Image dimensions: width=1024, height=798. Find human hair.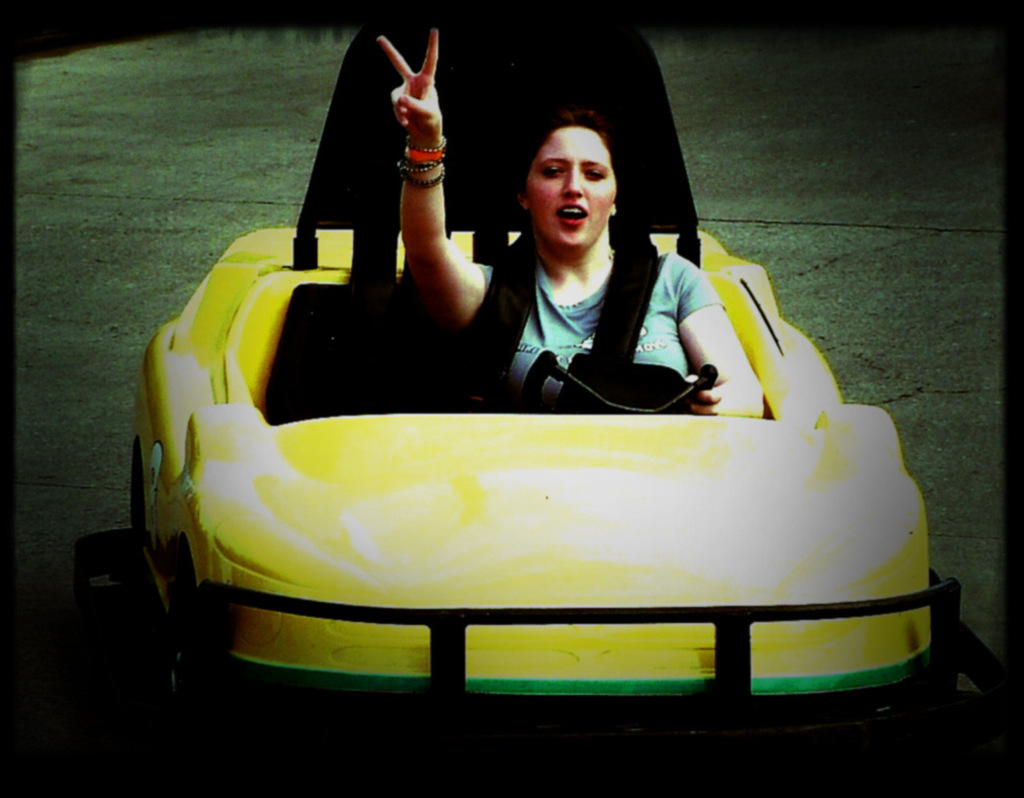
504, 106, 635, 247.
